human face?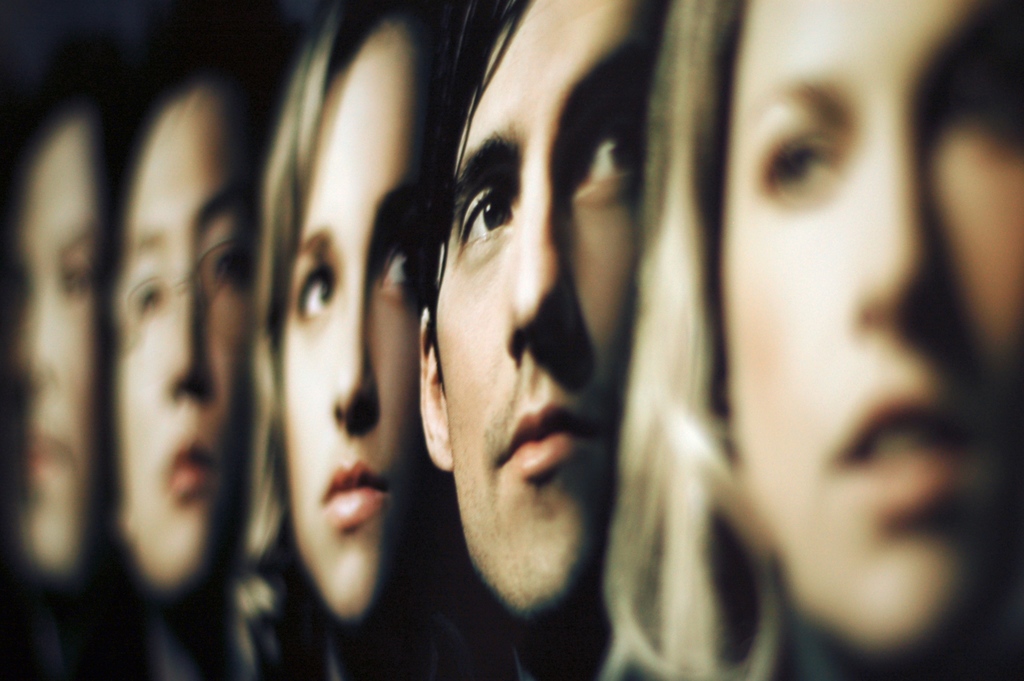
bbox=[118, 94, 260, 590]
